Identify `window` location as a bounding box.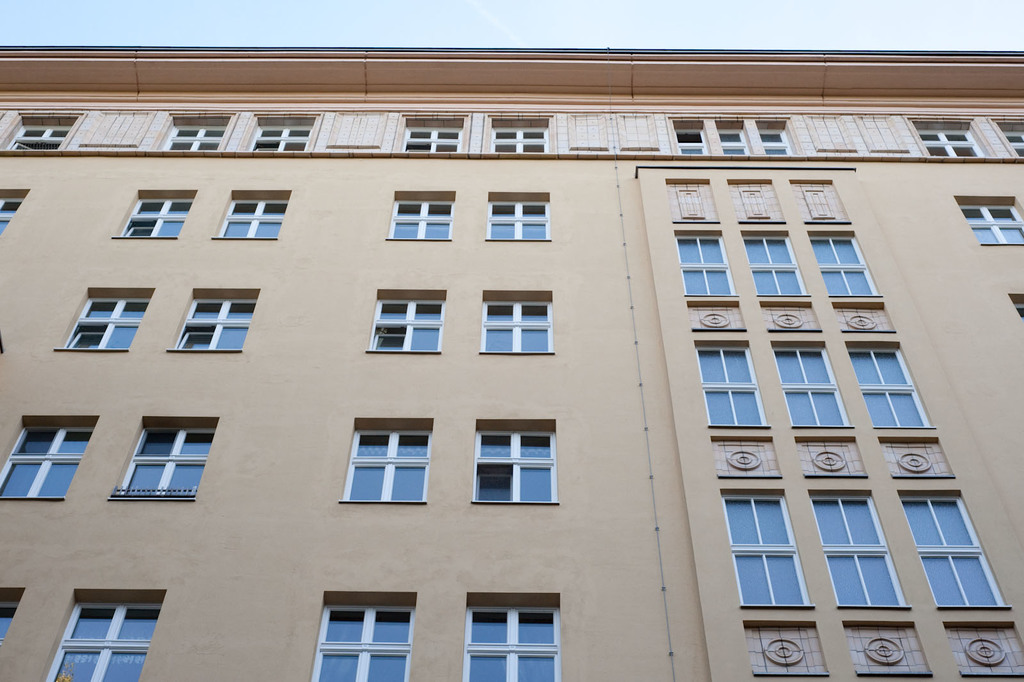
{"left": 915, "top": 121, "right": 977, "bottom": 158}.
